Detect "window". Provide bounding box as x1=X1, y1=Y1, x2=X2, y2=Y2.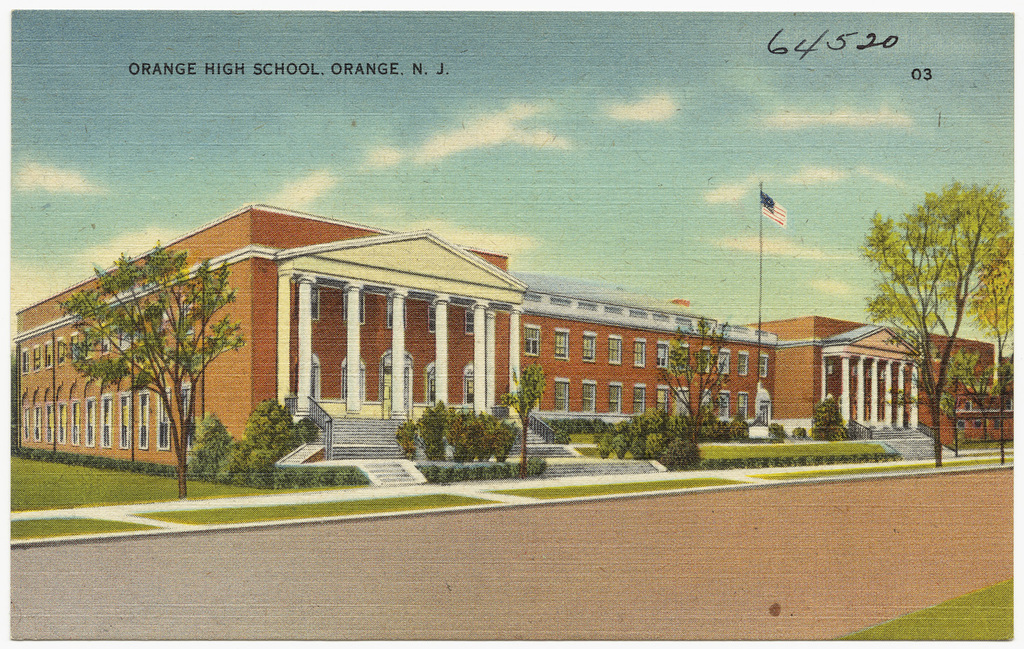
x1=698, y1=386, x2=711, y2=414.
